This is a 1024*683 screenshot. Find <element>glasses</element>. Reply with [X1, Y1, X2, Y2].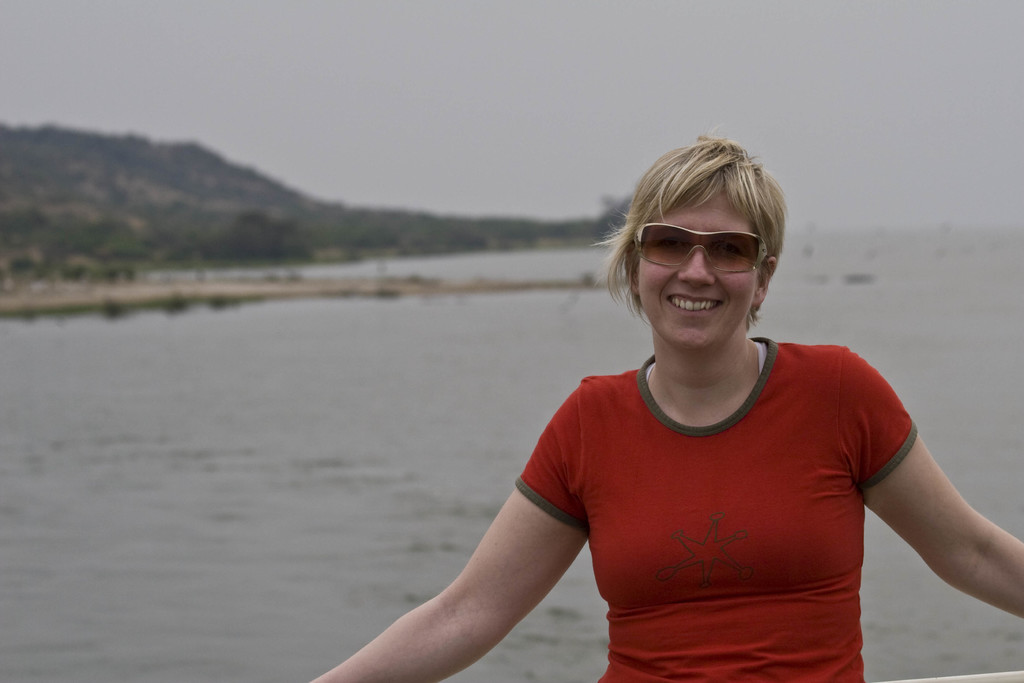
[633, 216, 767, 279].
